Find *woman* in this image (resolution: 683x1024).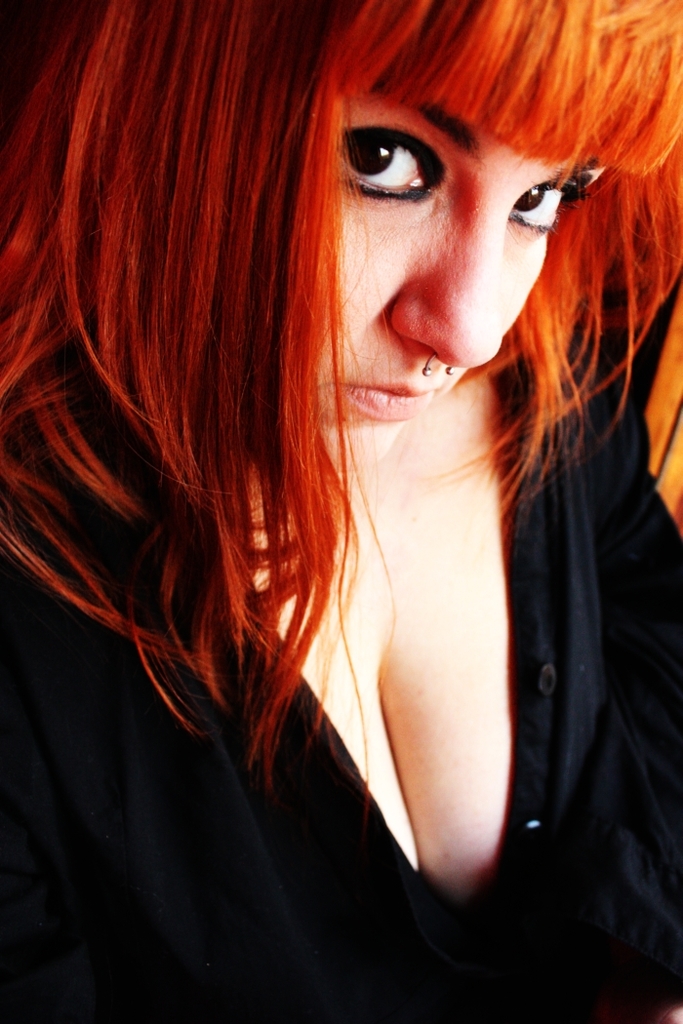
left=48, top=0, right=676, bottom=1023.
